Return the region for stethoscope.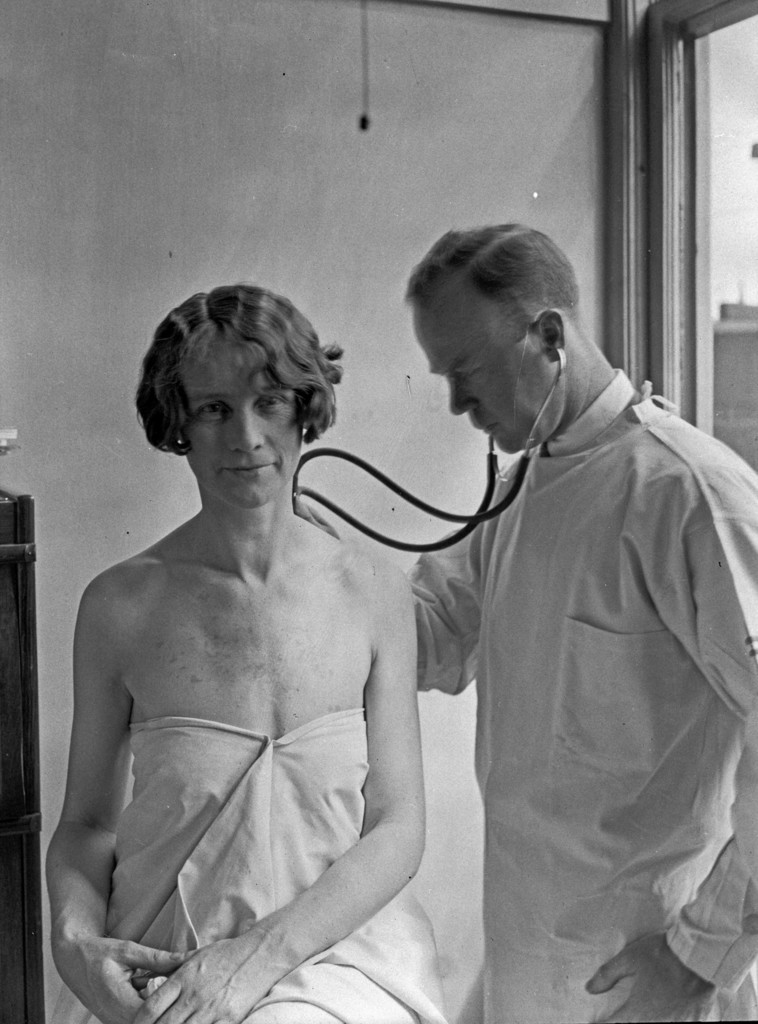
[285, 333, 571, 555].
